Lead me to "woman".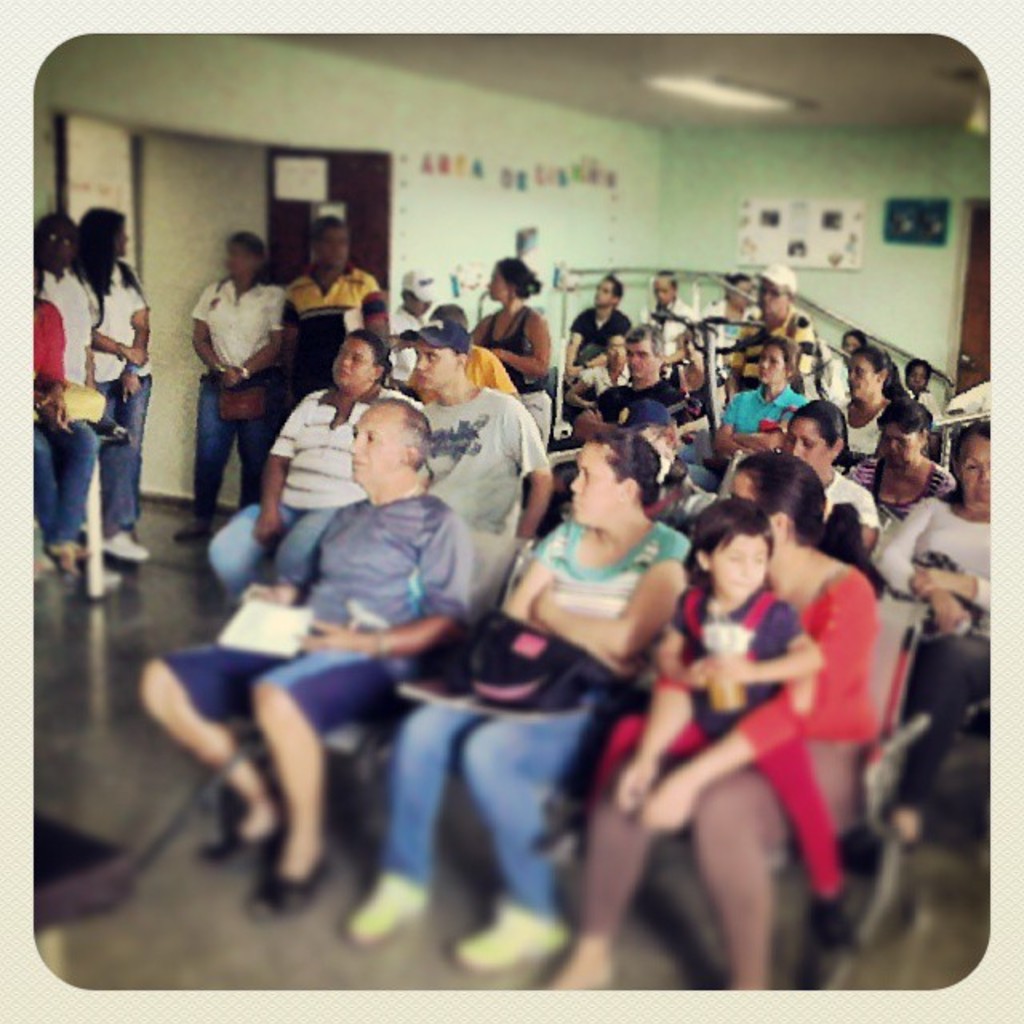
Lead to x1=70 y1=195 x2=154 y2=557.
